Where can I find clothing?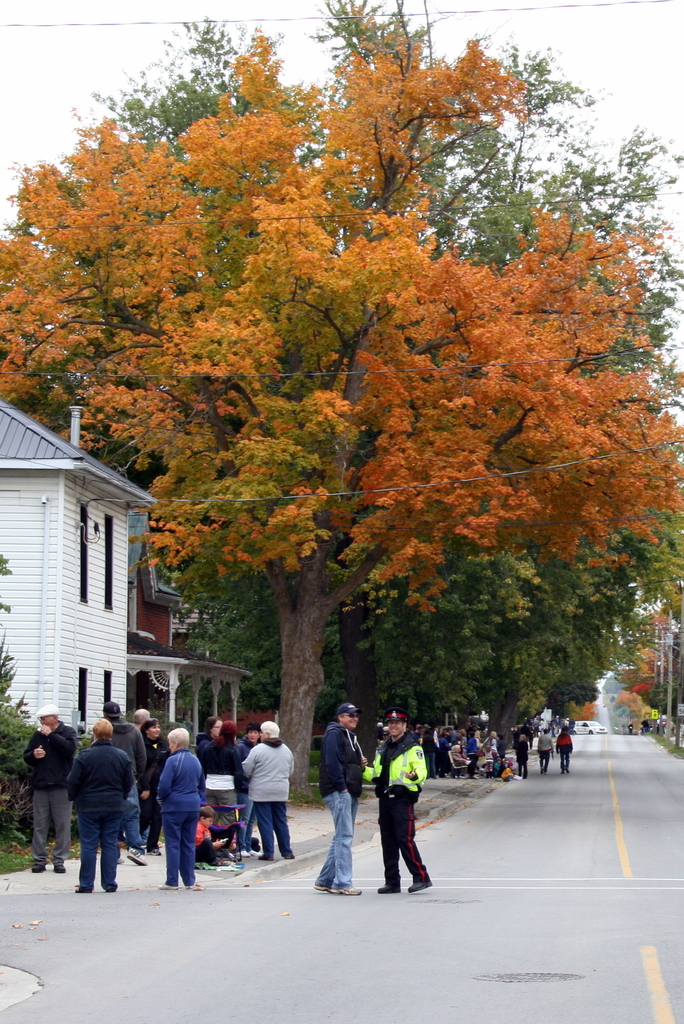
You can find it at rect(319, 721, 373, 890).
